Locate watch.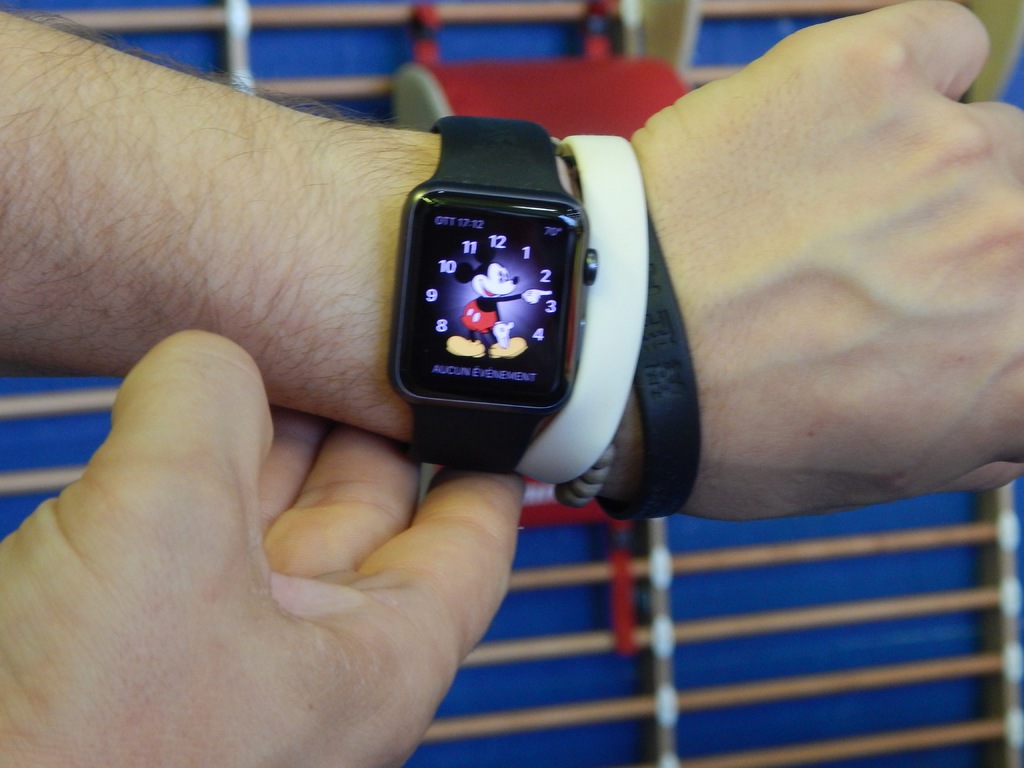
Bounding box: crop(392, 119, 593, 468).
